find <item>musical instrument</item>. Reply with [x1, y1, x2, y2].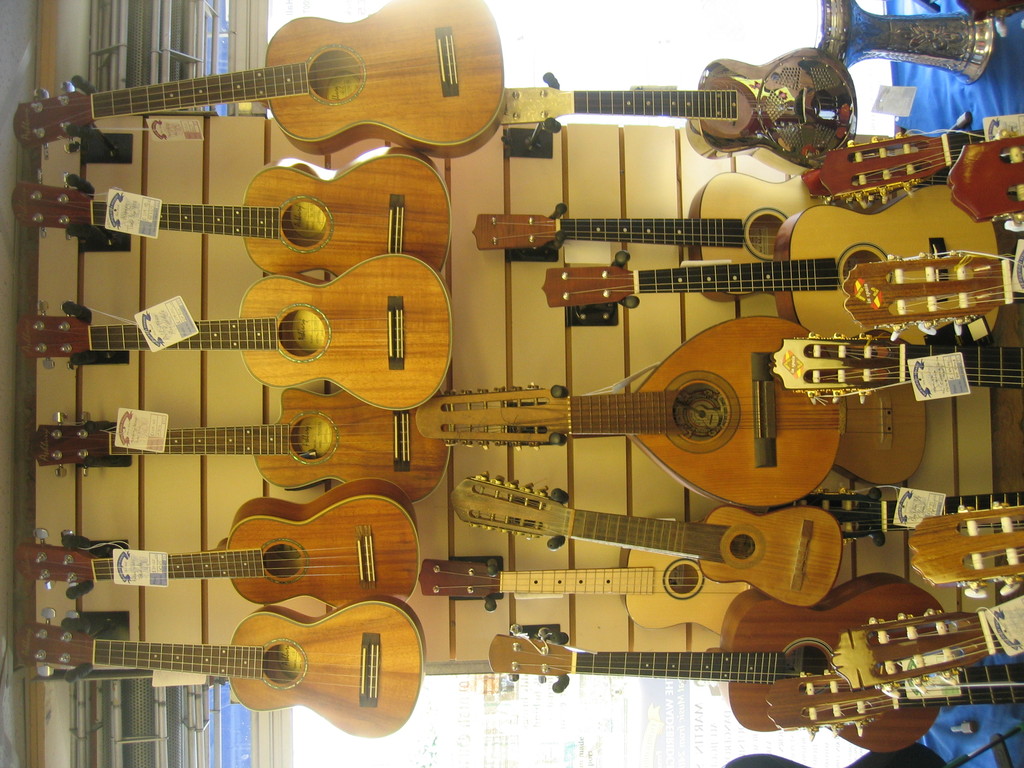
[412, 318, 849, 512].
